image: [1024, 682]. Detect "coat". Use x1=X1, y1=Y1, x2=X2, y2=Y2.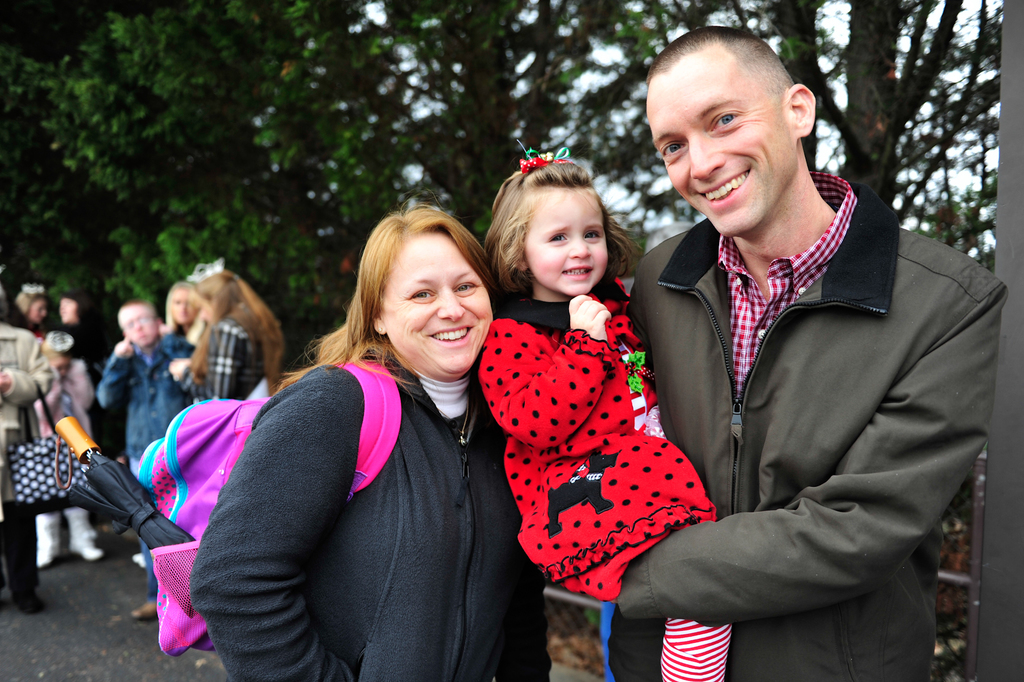
x1=628, y1=165, x2=1010, y2=681.
